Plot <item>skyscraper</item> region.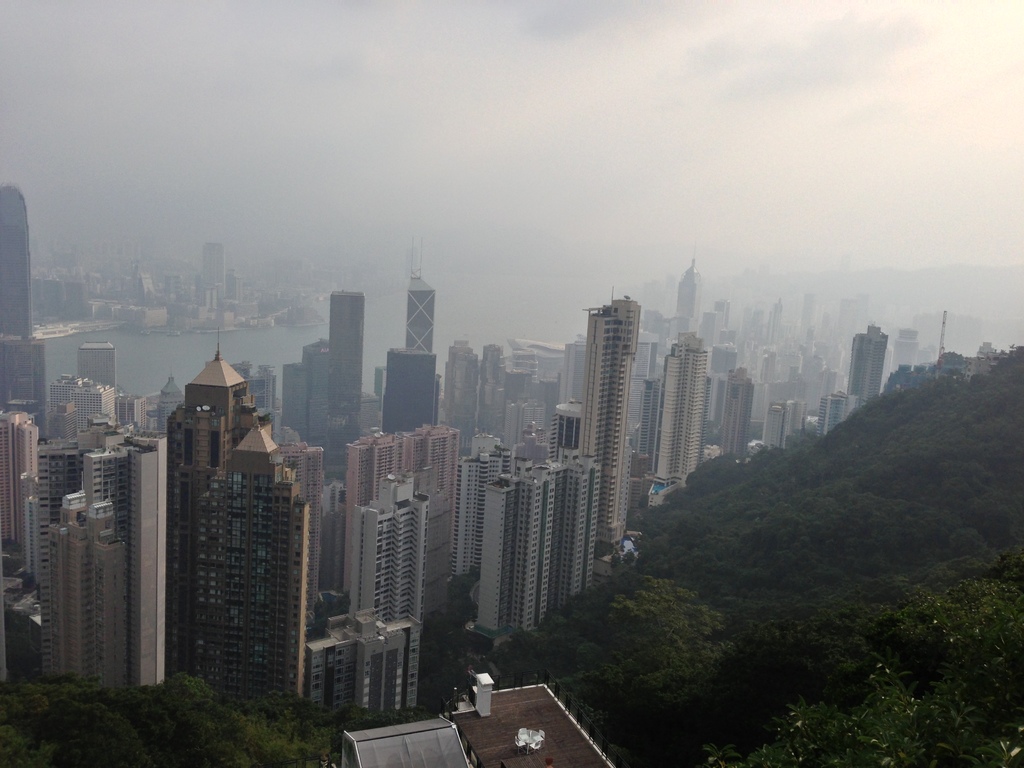
Plotted at rect(168, 332, 307, 704).
